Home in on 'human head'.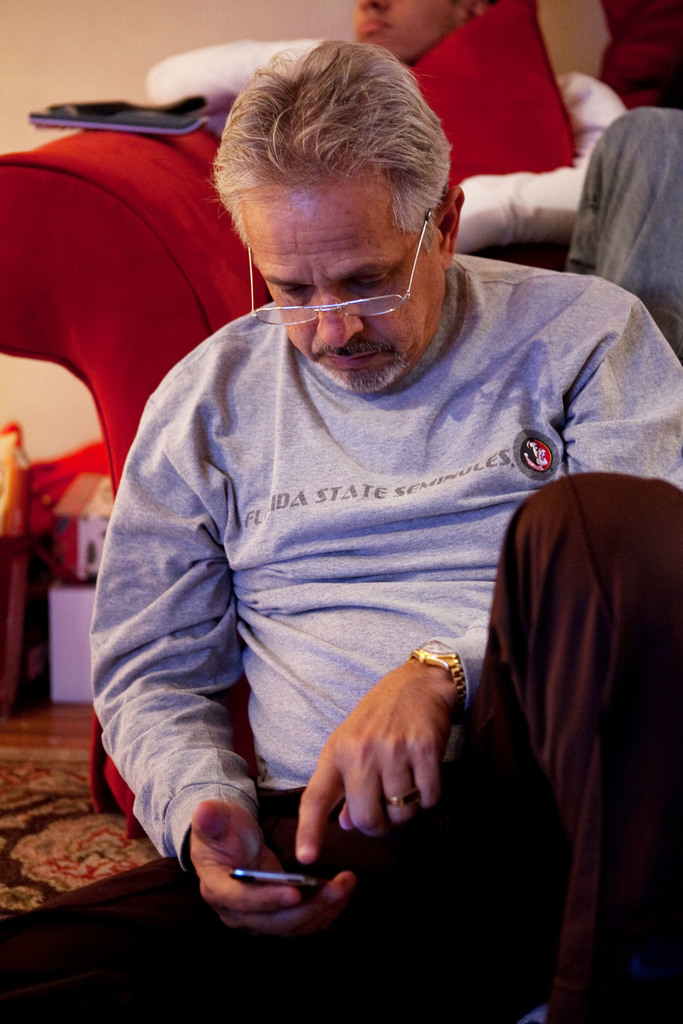
Homed in at bbox=(351, 0, 495, 63).
